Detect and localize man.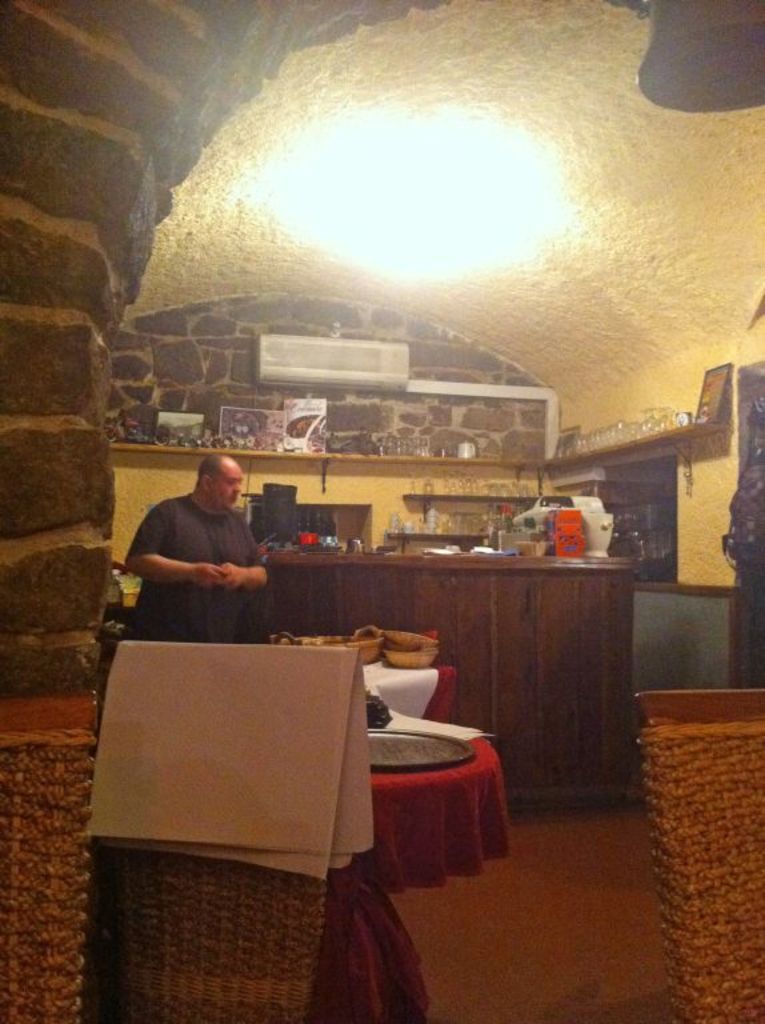
Localized at crop(115, 448, 295, 651).
